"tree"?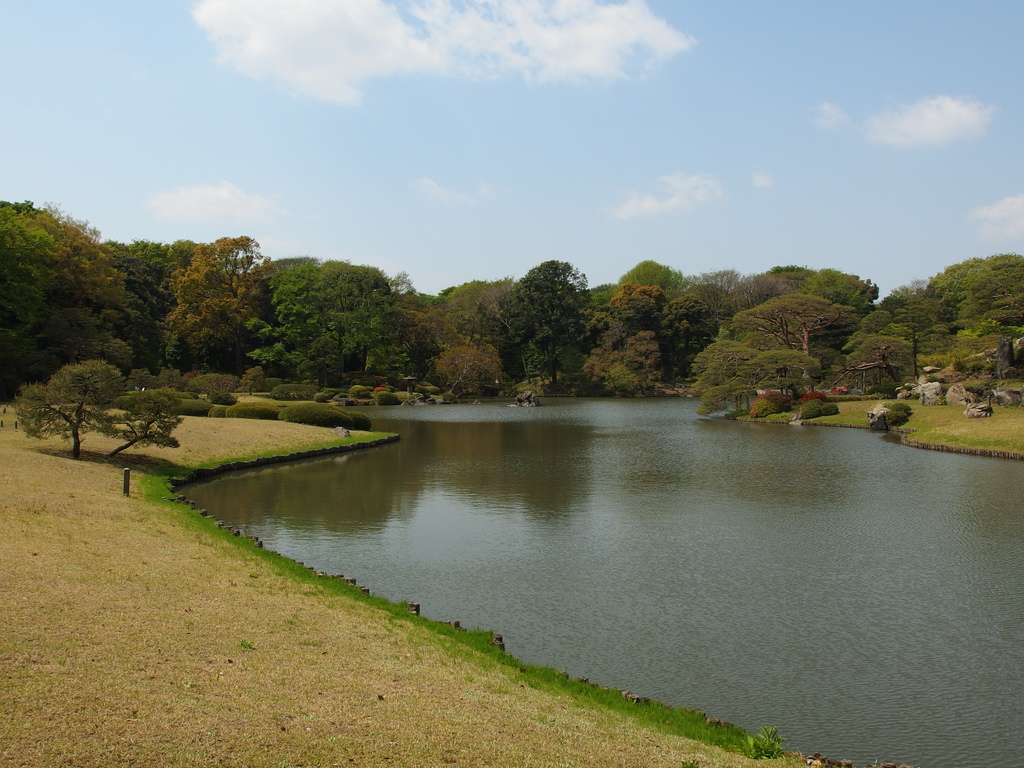
region(620, 257, 684, 294)
